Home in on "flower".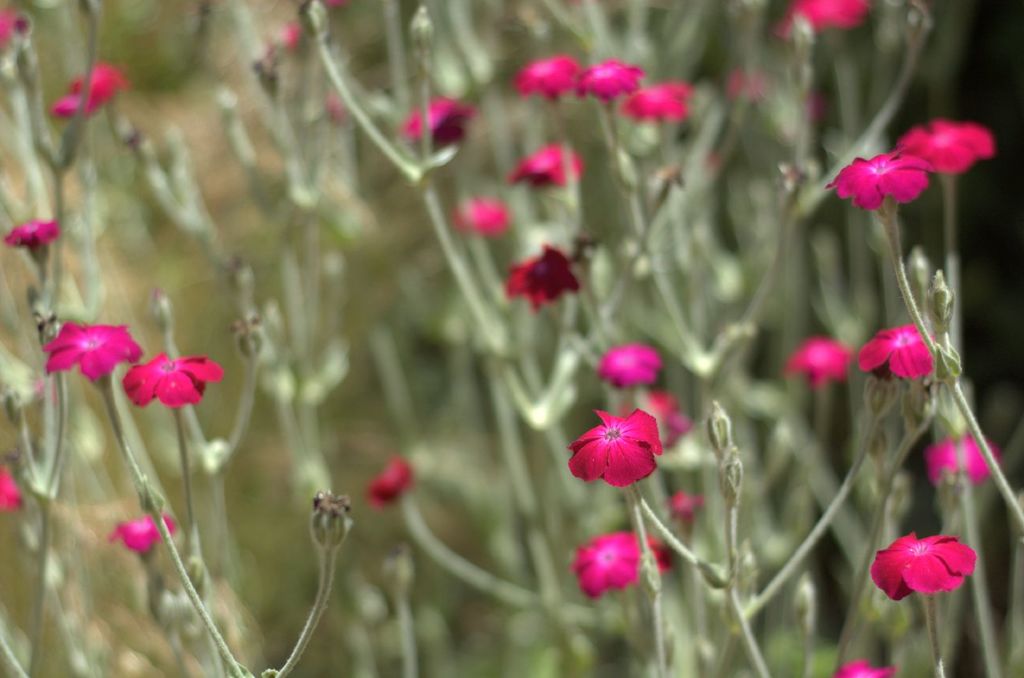
Homed in at x1=397 y1=100 x2=470 y2=146.
